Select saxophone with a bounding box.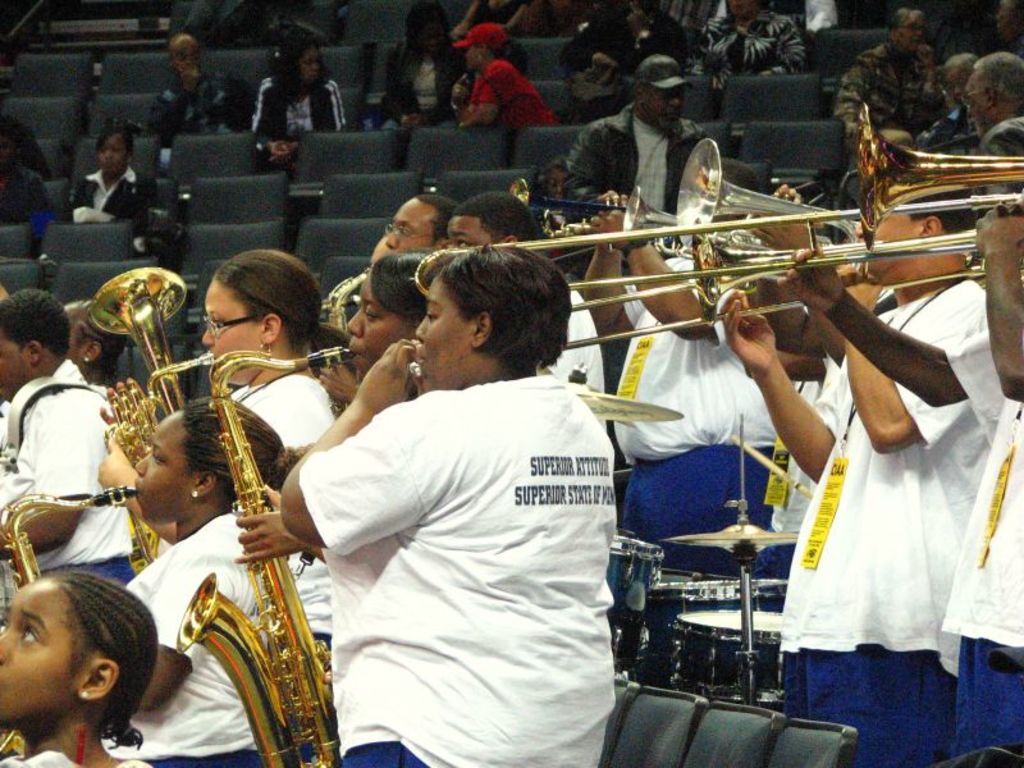
(left=0, top=483, right=137, bottom=758).
